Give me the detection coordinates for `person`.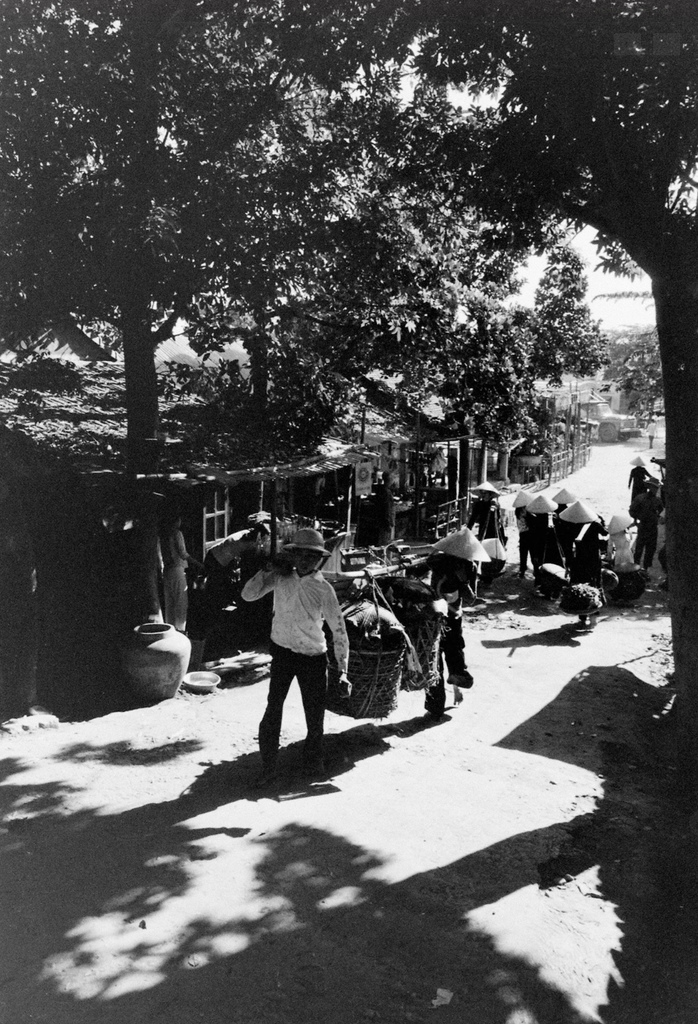
(left=404, top=533, right=486, bottom=725).
